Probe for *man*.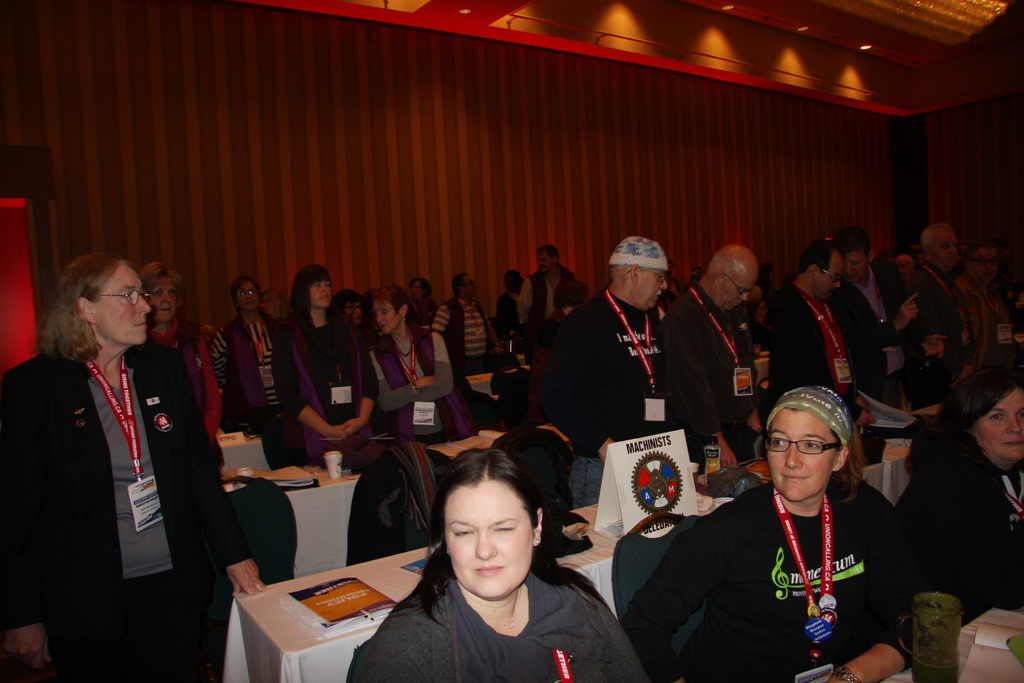
Probe result: <bbox>540, 234, 669, 508</bbox>.
